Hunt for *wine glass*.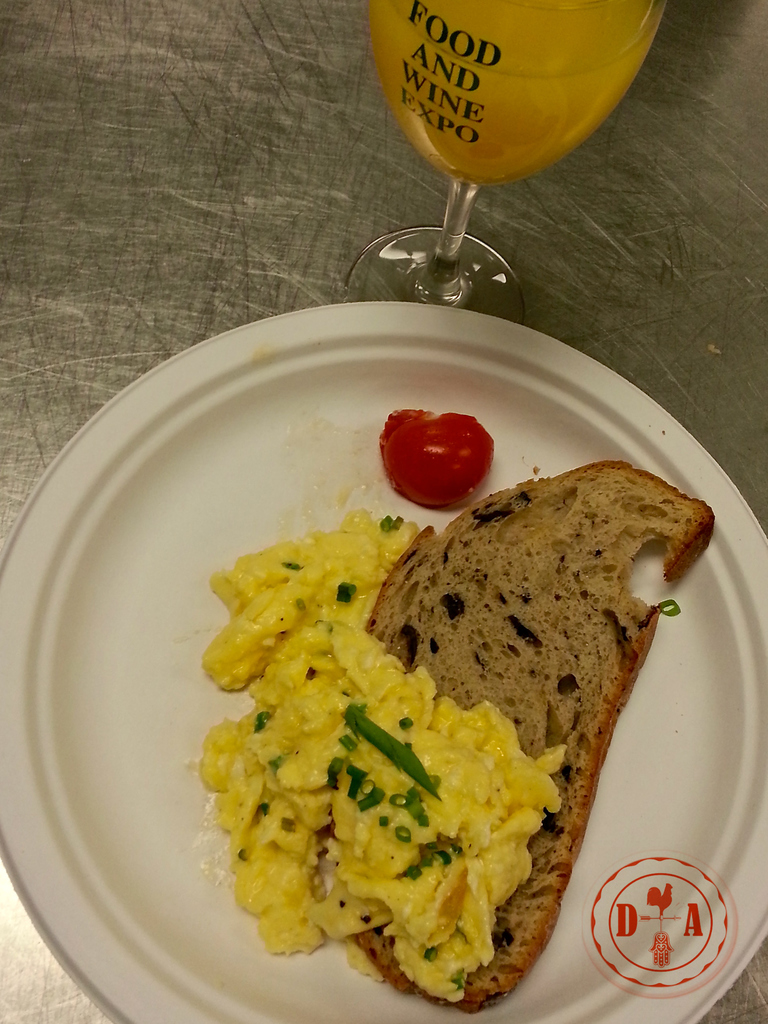
Hunted down at box(348, 0, 672, 321).
